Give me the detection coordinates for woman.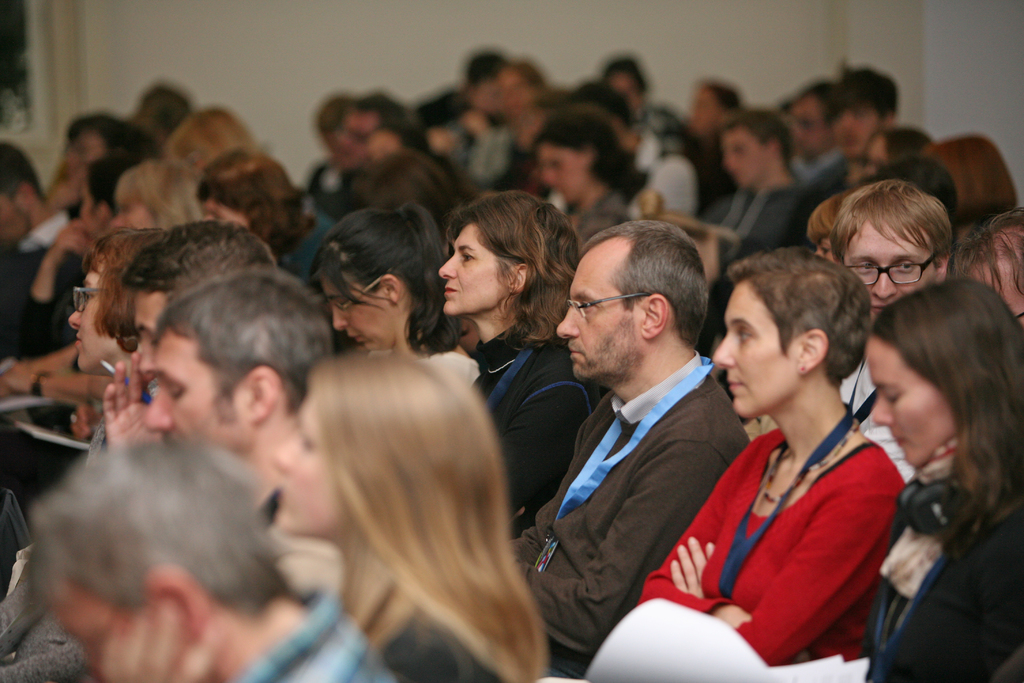
bbox=[316, 198, 456, 371].
